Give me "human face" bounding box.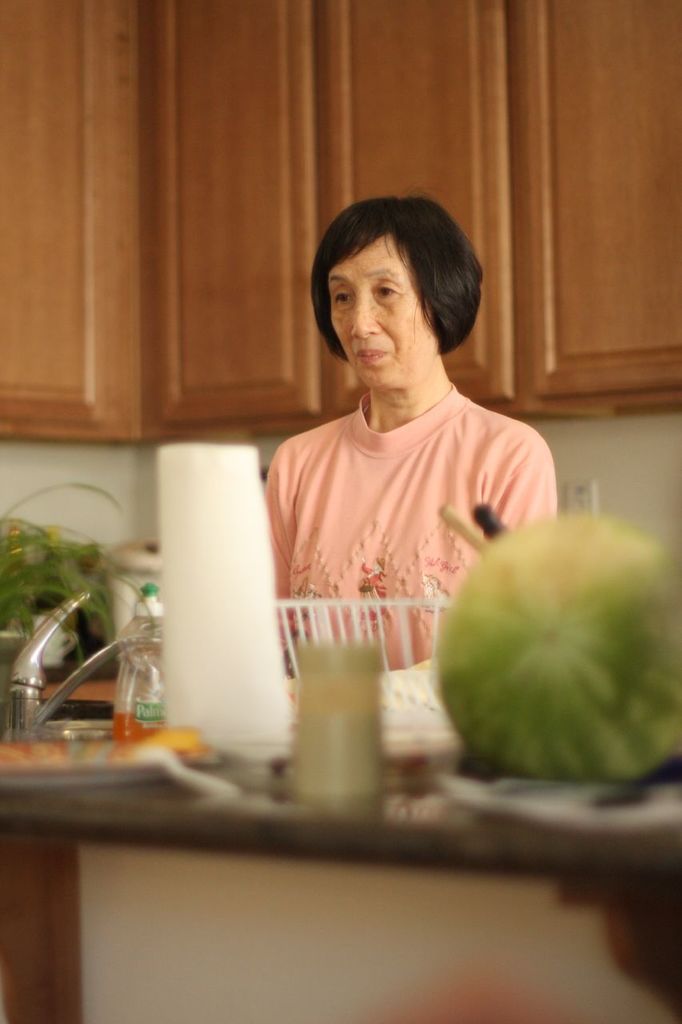
<bbox>330, 229, 429, 390</bbox>.
